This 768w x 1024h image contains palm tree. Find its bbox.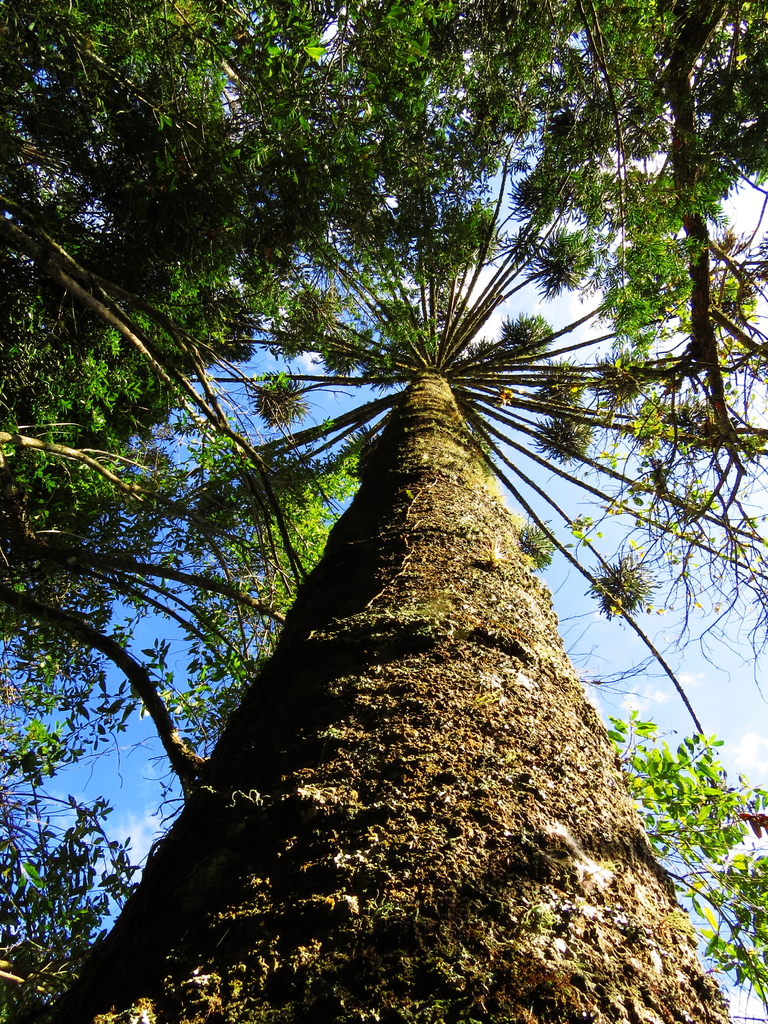
{"left": 0, "top": 0, "right": 767, "bottom": 1023}.
